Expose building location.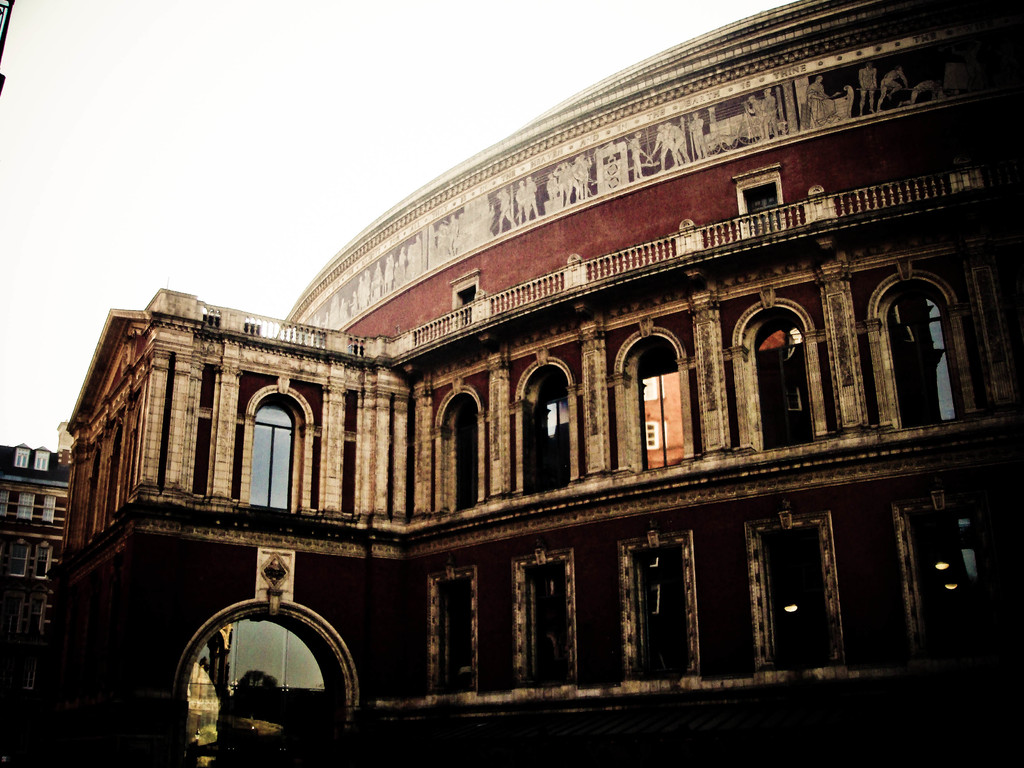
Exposed at 0, 441, 76, 707.
